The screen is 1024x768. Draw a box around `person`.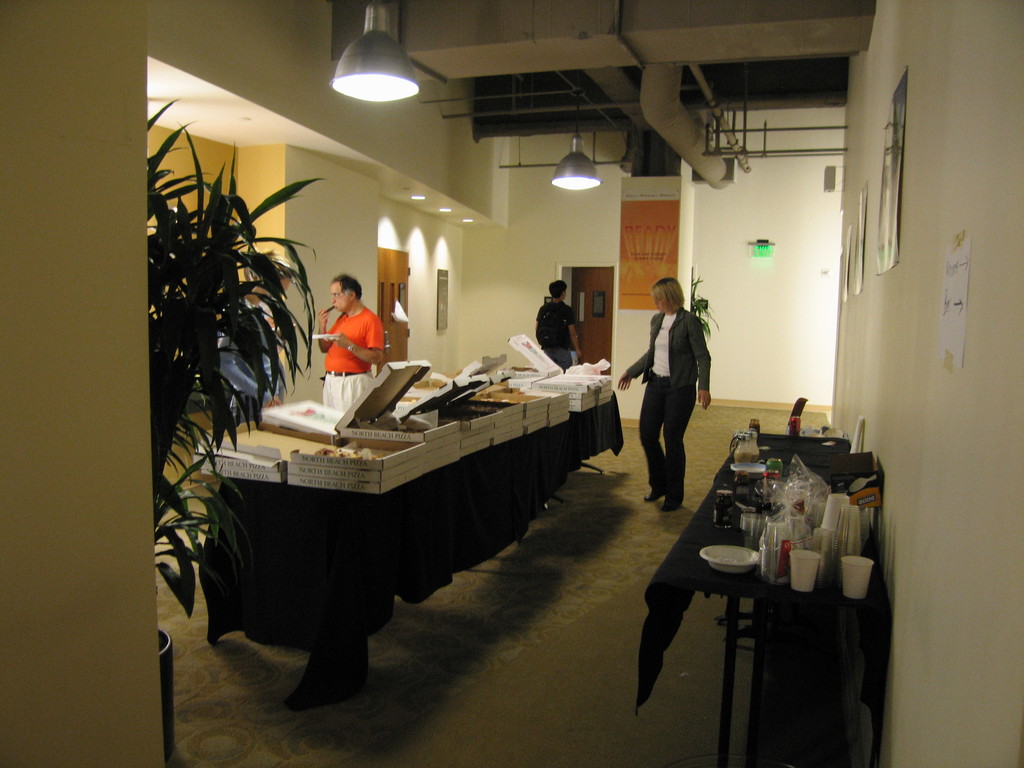
x1=316, y1=276, x2=382, y2=412.
